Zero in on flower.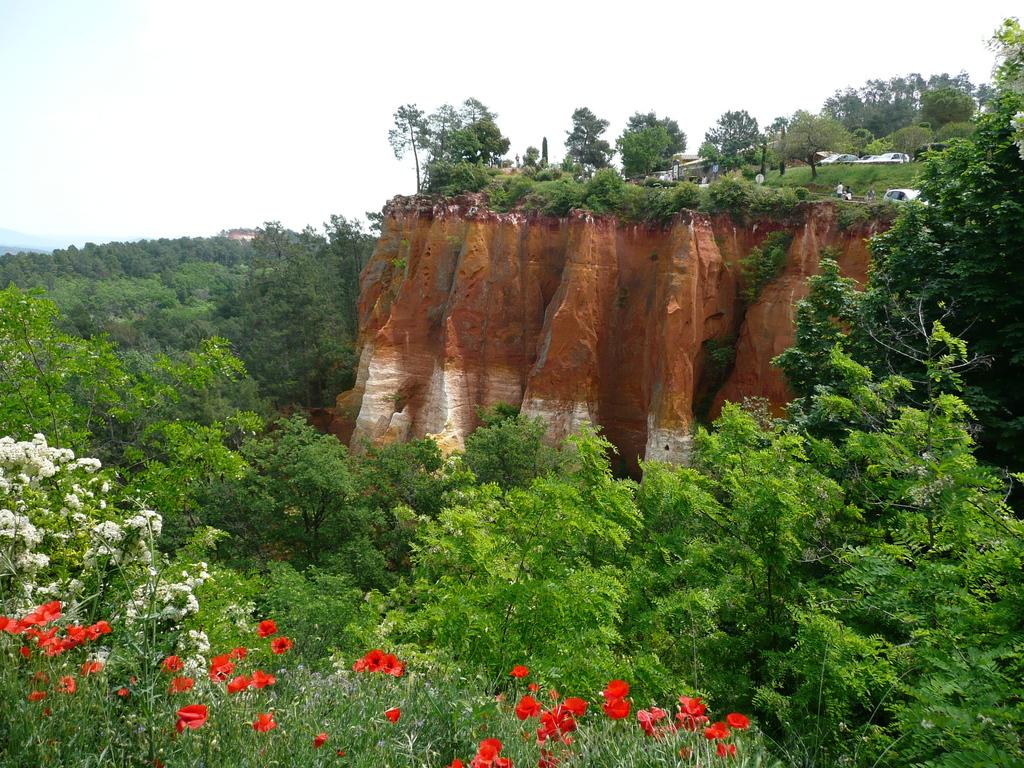
Zeroed in: (505, 664, 527, 680).
